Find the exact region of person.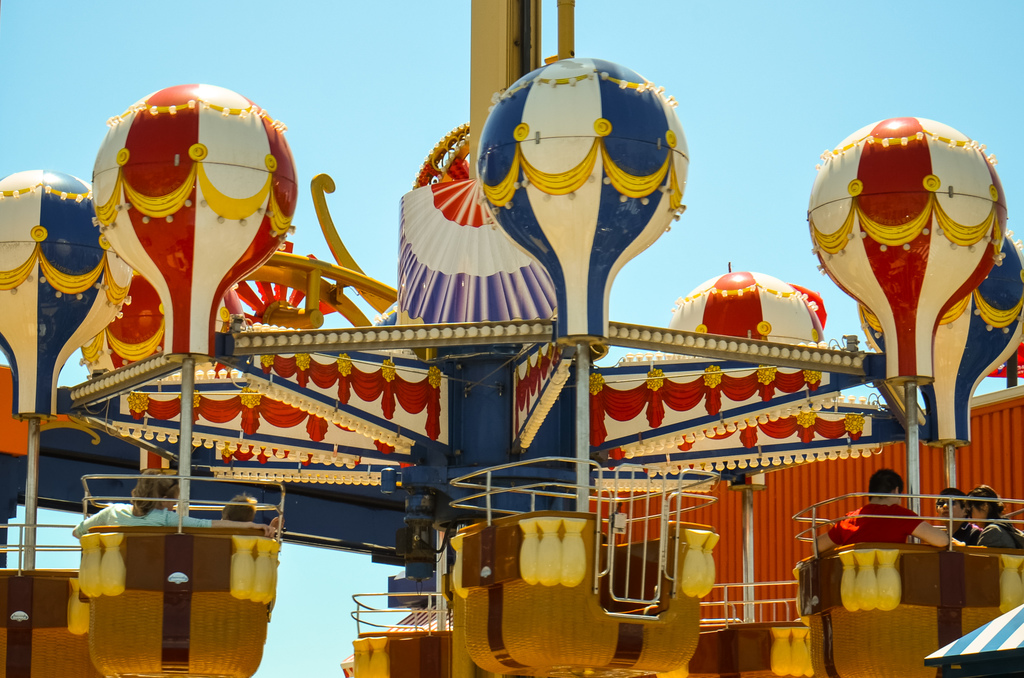
Exact region: [812,471,966,547].
